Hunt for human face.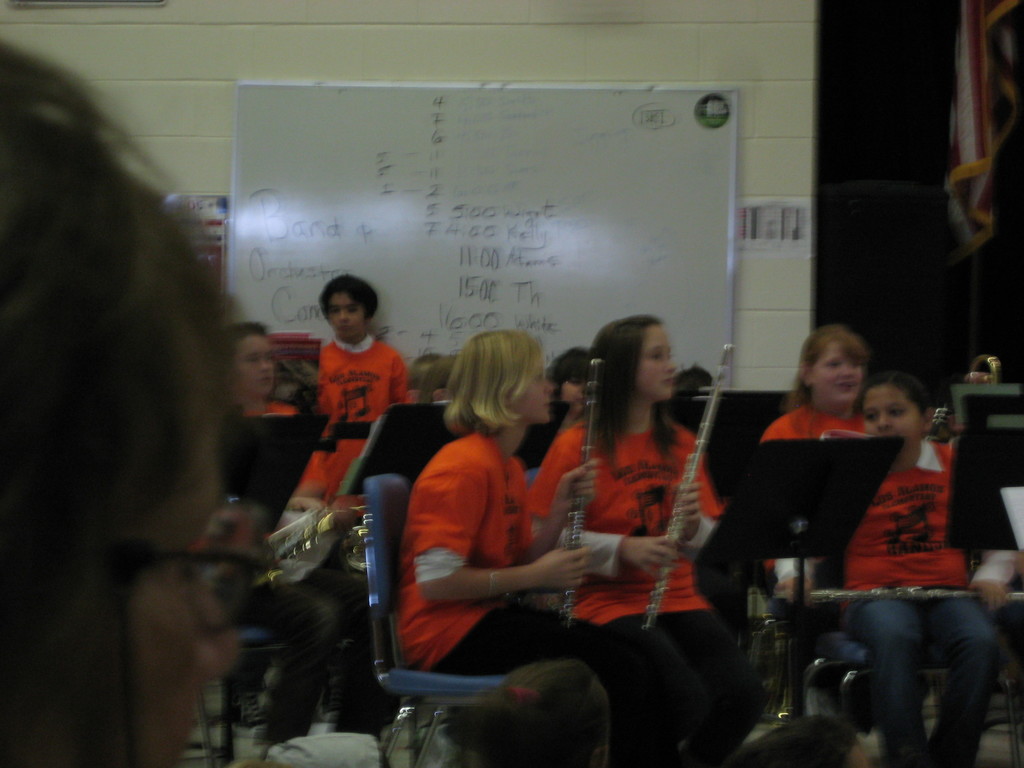
Hunted down at left=237, top=332, right=275, bottom=399.
